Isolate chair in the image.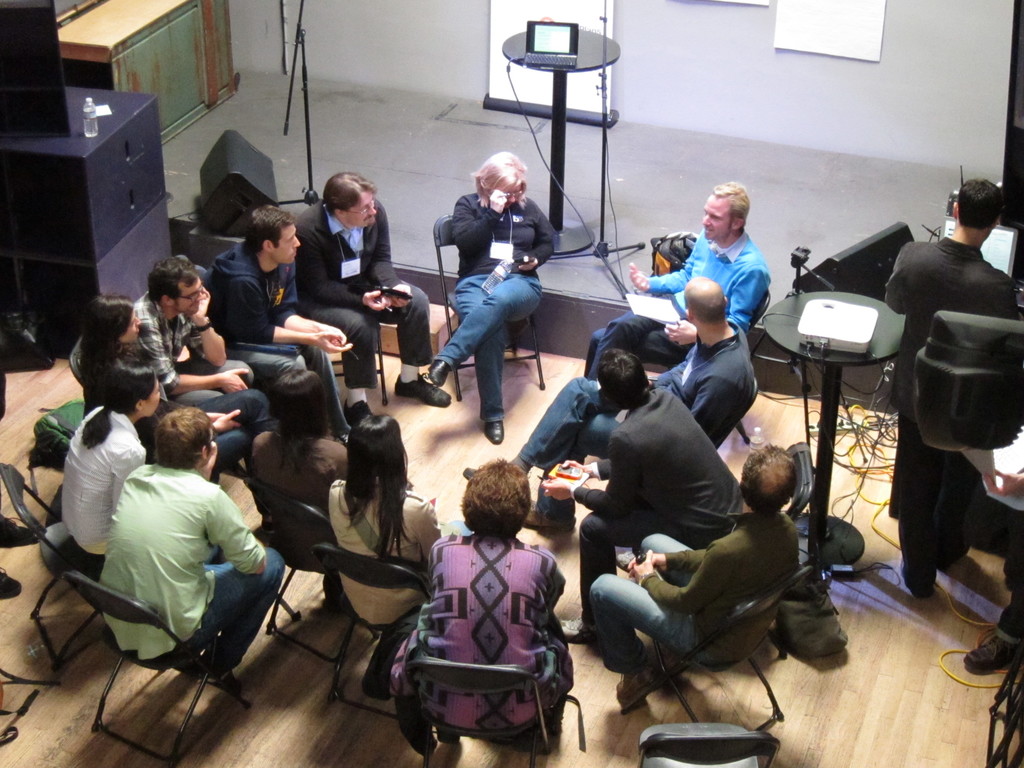
Isolated region: [left=408, top=655, right=564, bottom=767].
